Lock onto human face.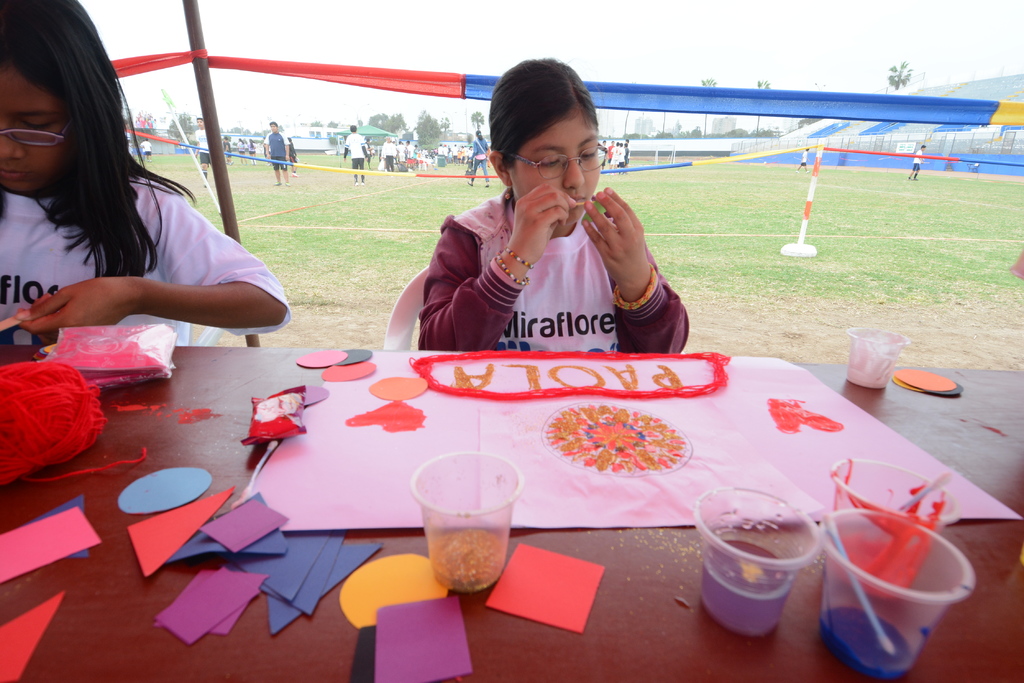
Locked: x1=270, y1=123, x2=278, y2=133.
